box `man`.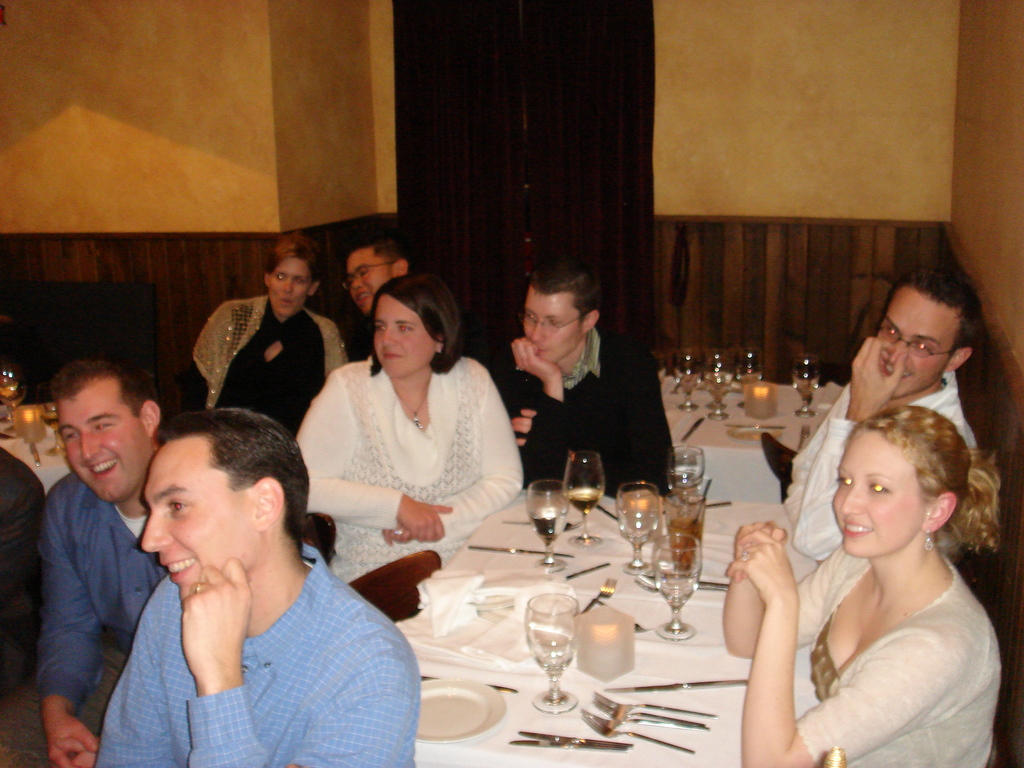
344/236/422/314.
